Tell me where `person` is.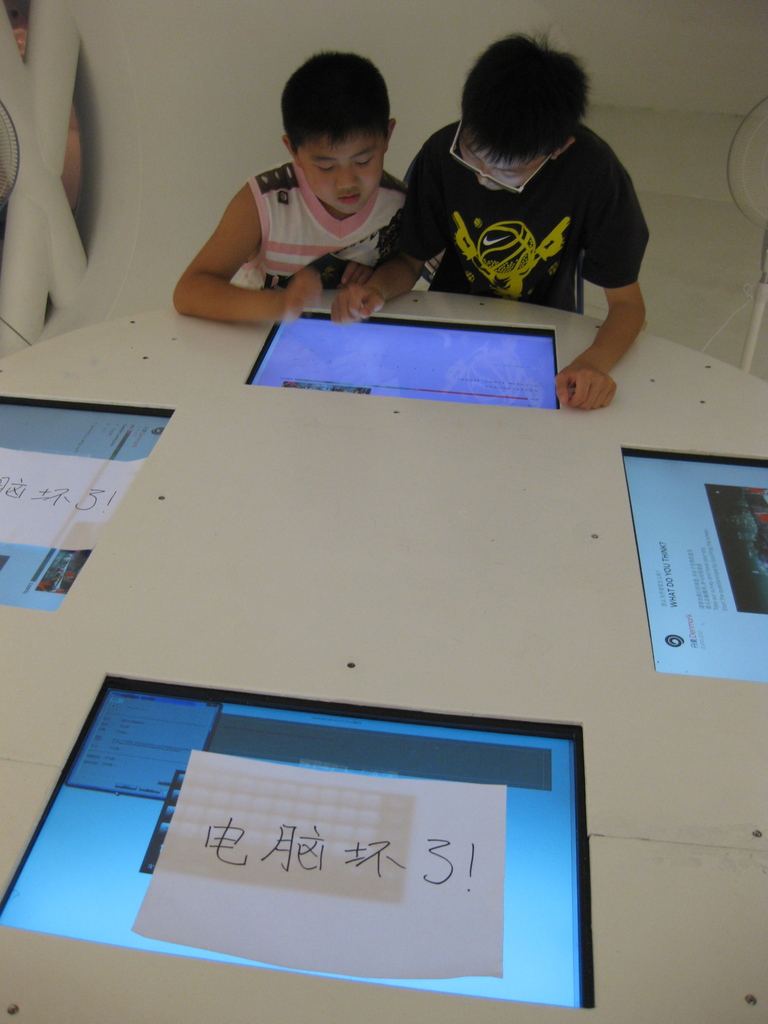
`person` is at <region>330, 31, 651, 409</region>.
